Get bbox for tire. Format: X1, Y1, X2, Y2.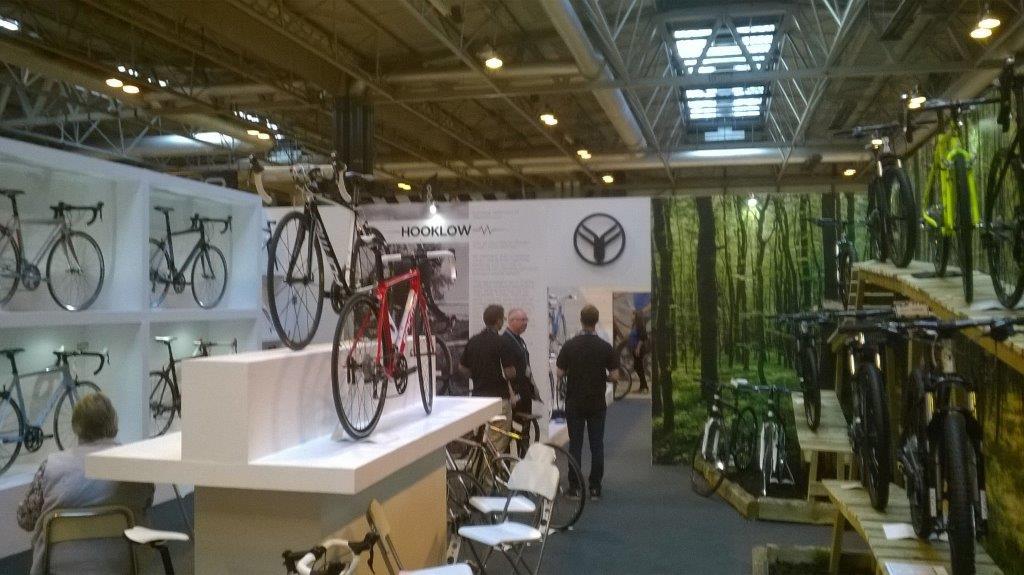
480, 452, 528, 494.
